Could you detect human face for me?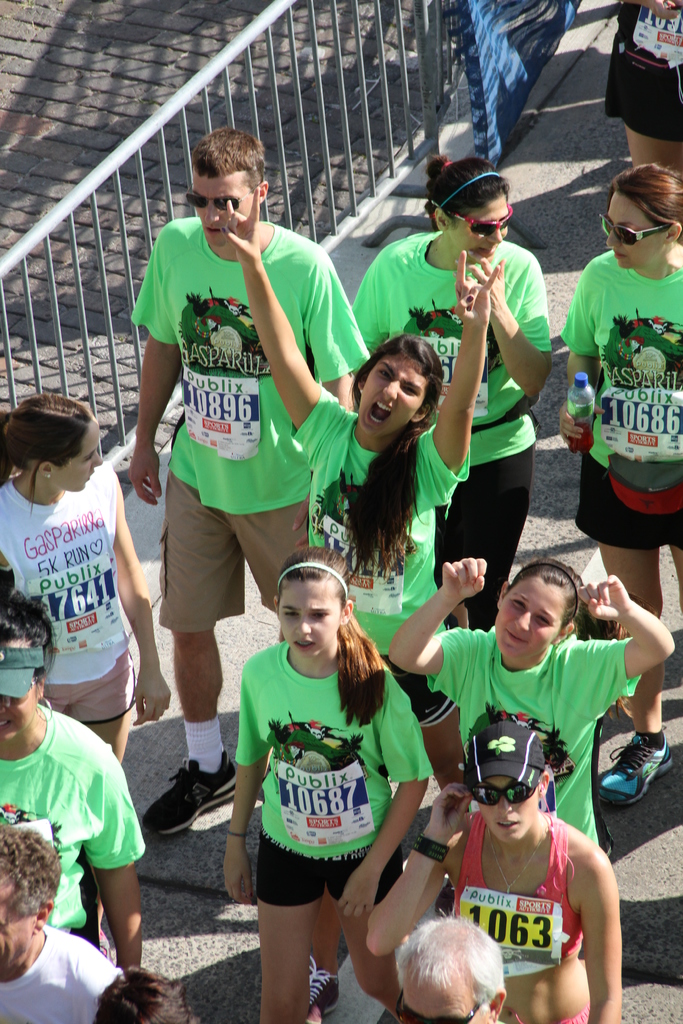
Detection result: {"x1": 274, "y1": 577, "x2": 331, "y2": 657}.
